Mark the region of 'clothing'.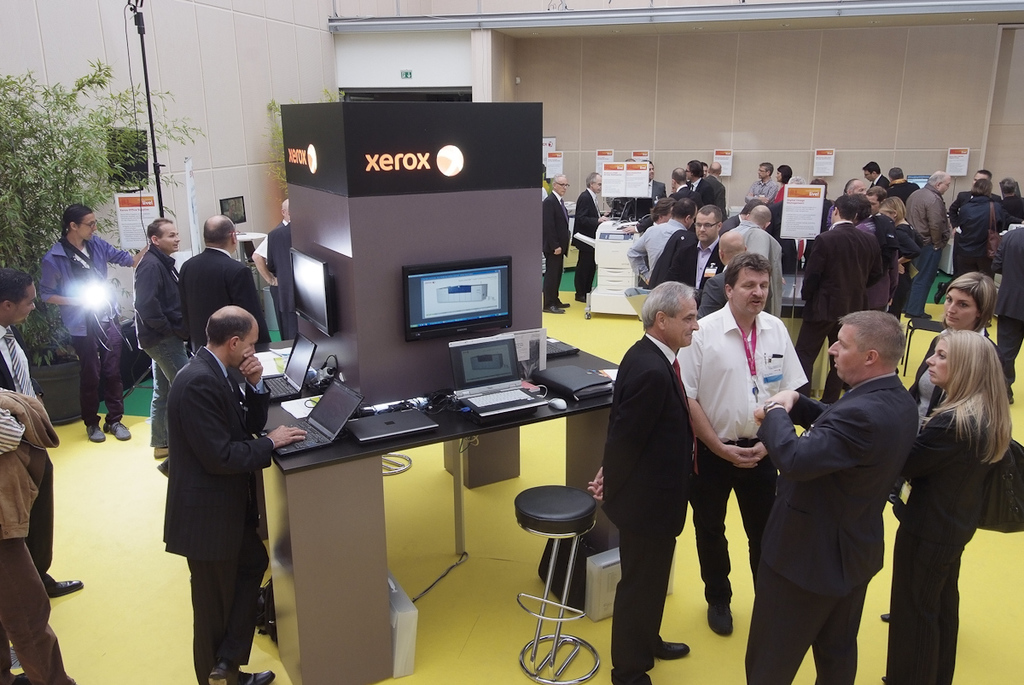
Region: locate(131, 246, 193, 450).
